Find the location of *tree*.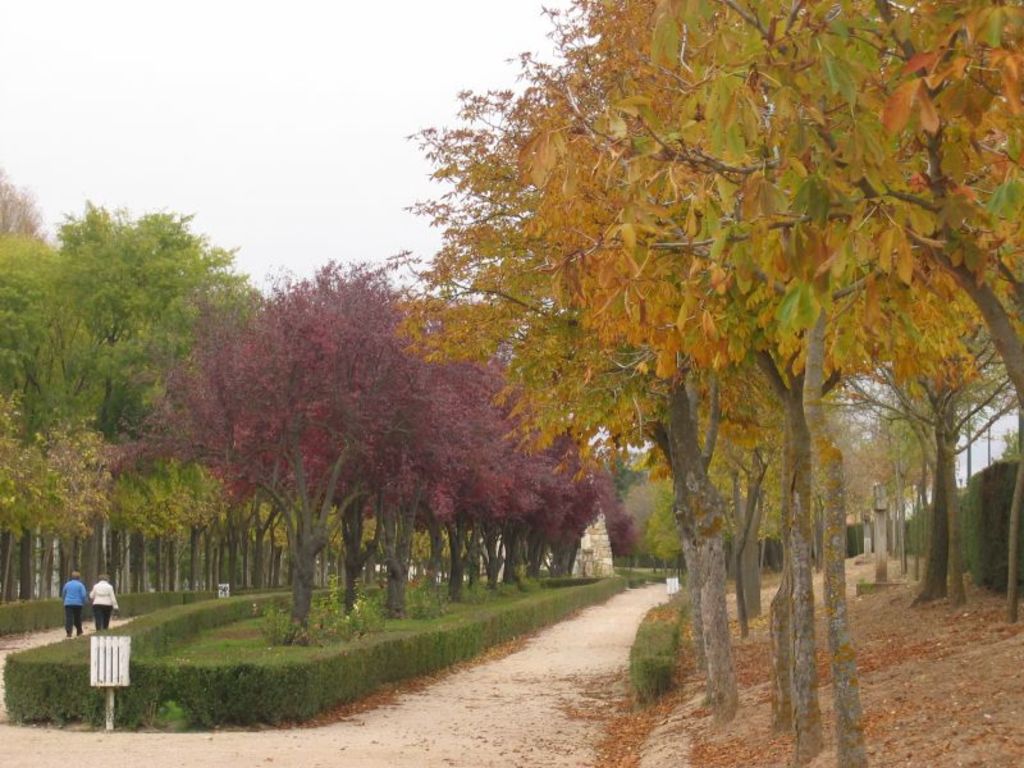
Location: (859,238,1016,622).
